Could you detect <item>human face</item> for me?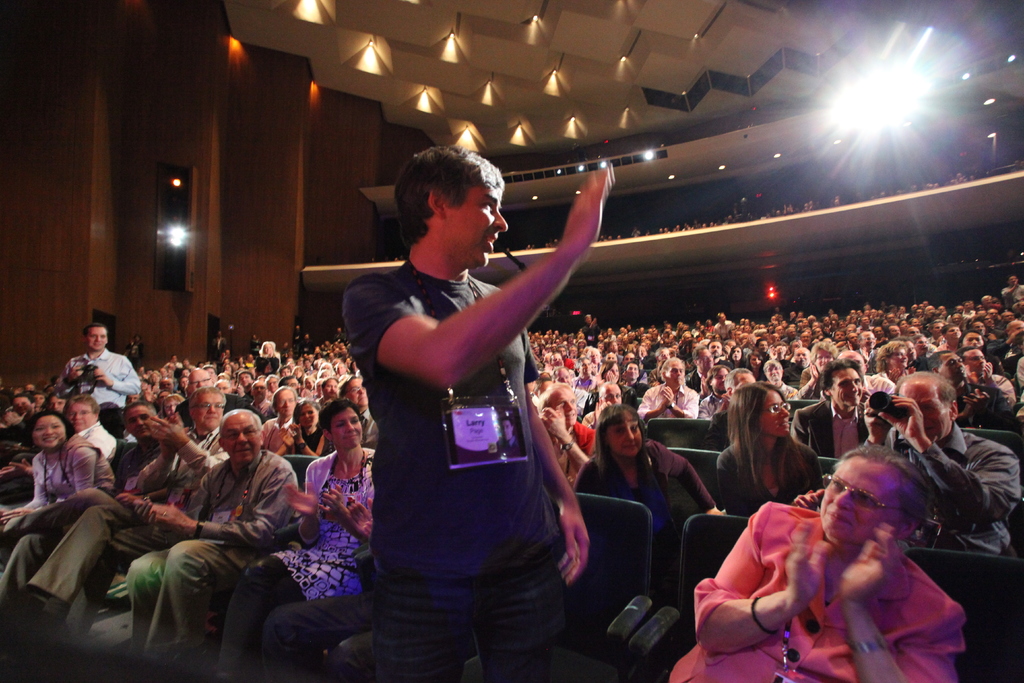
Detection result: crop(225, 415, 261, 461).
